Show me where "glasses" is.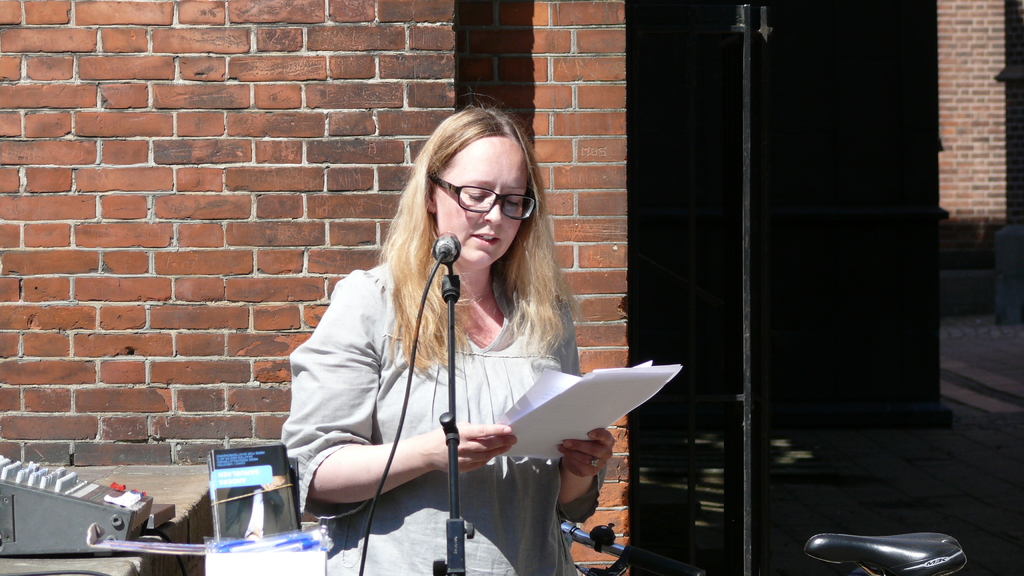
"glasses" is at 422:174:527:218.
